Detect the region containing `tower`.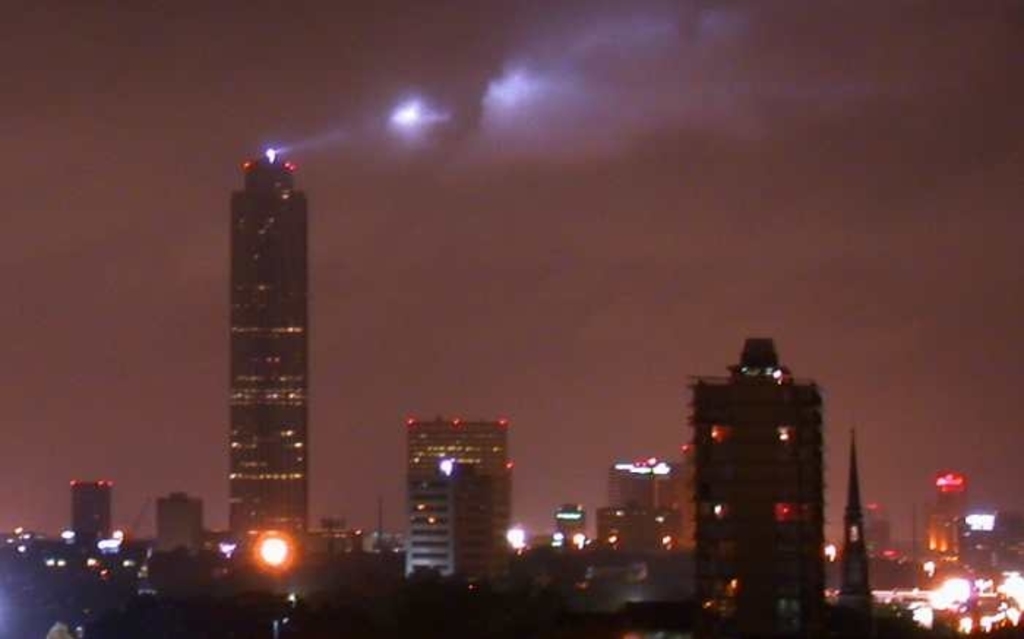
(x1=692, y1=332, x2=829, y2=614).
